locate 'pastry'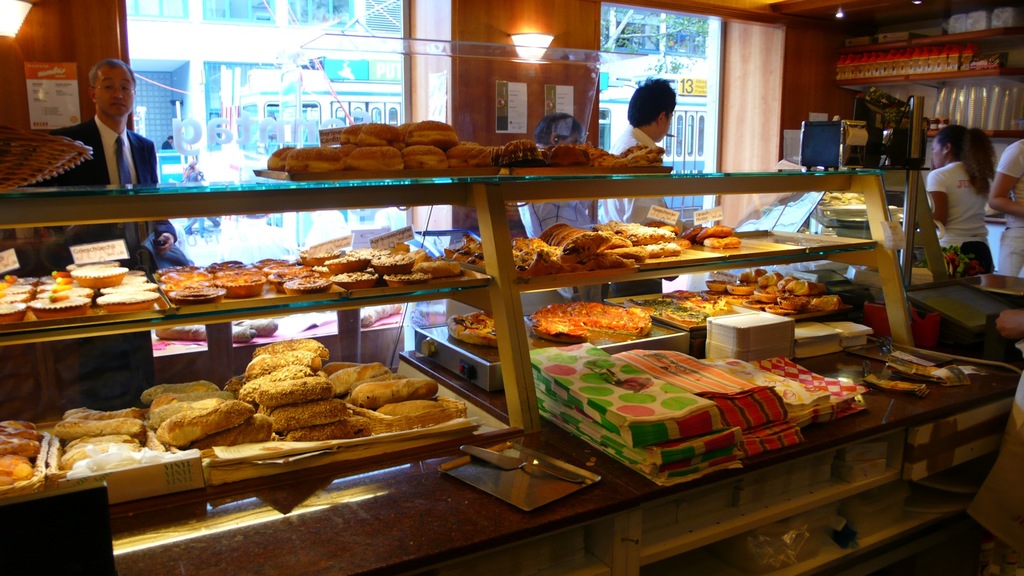
220 330 340 421
